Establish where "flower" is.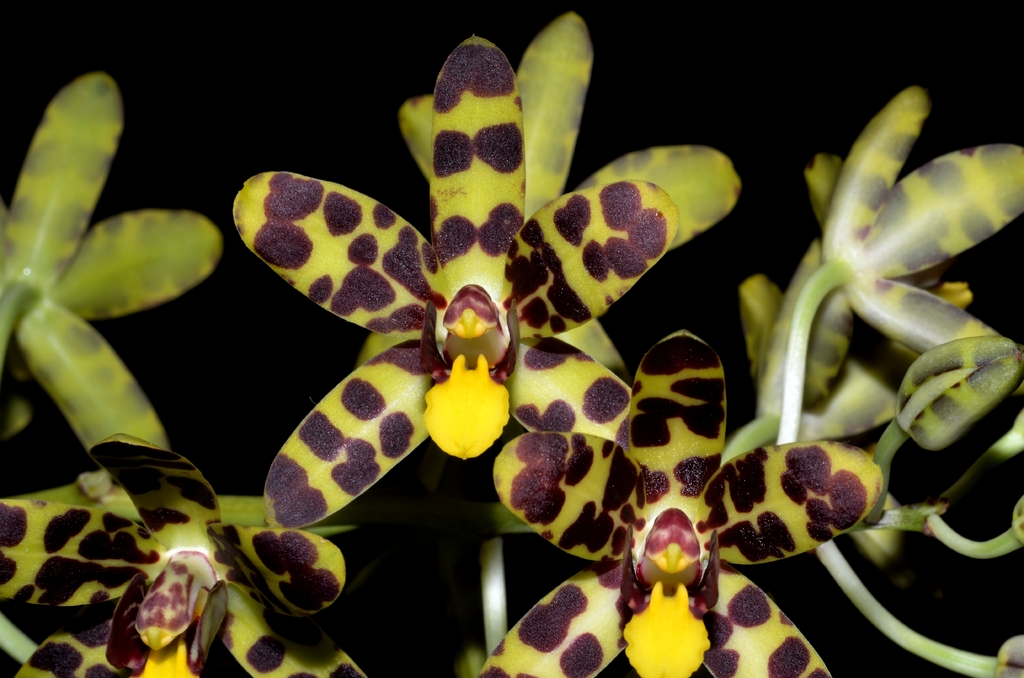
Established at (0, 435, 362, 677).
